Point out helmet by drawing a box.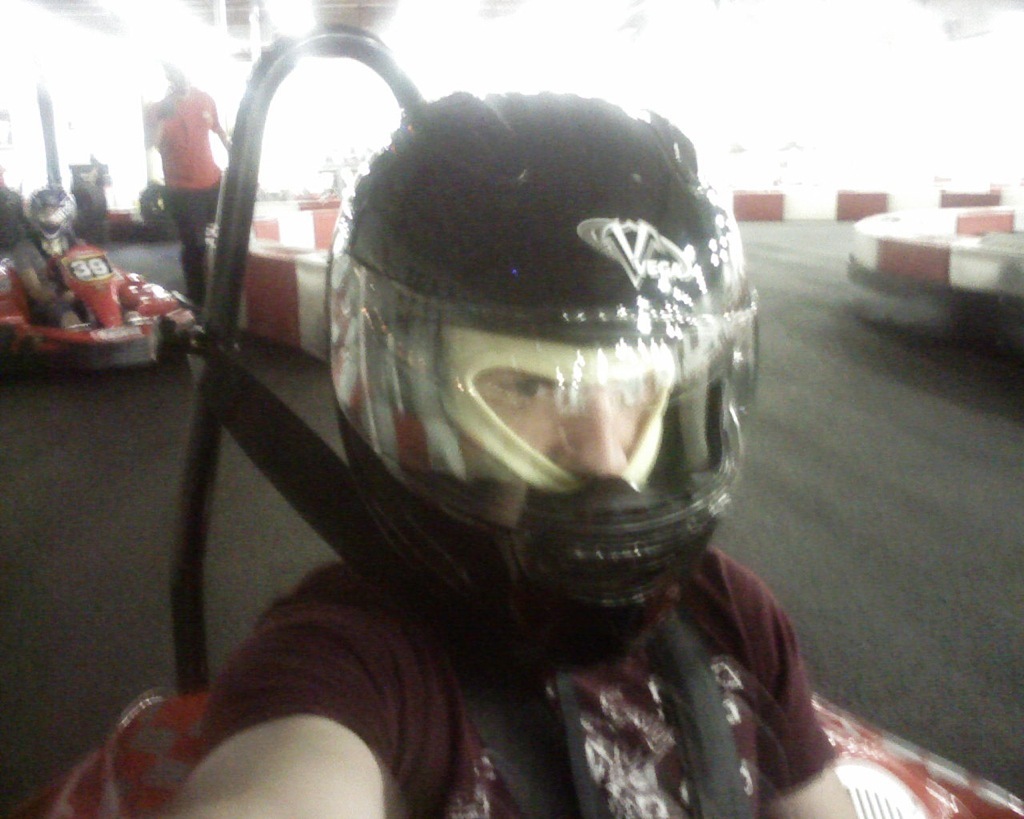
bbox(324, 87, 760, 612).
